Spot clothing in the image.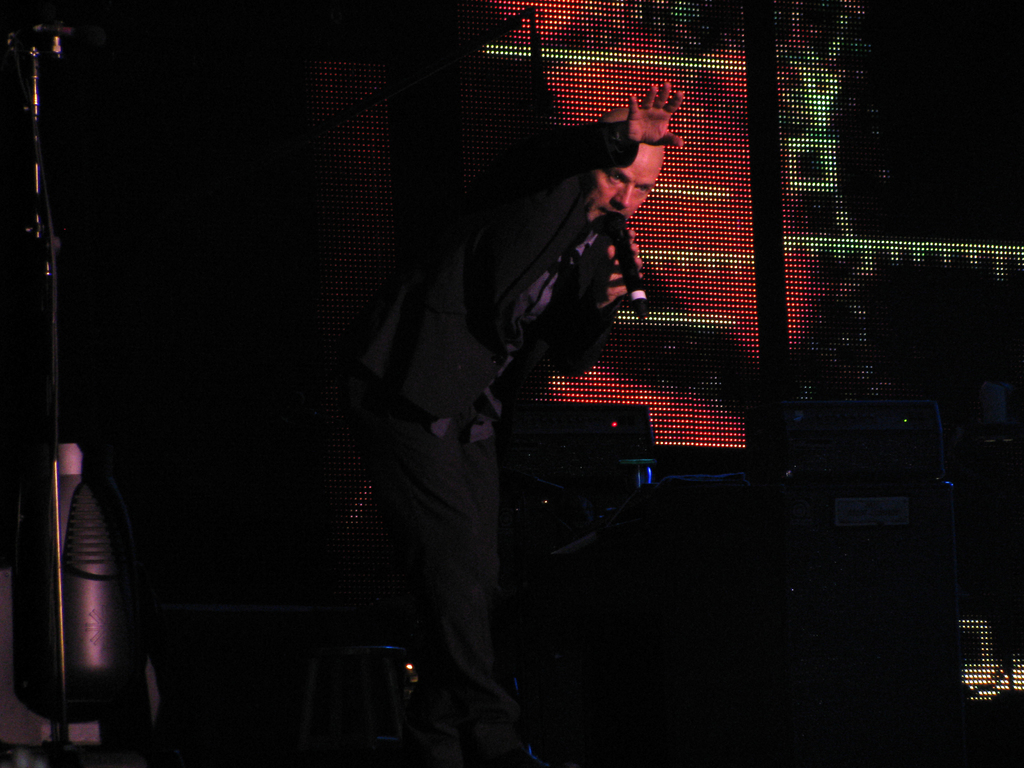
clothing found at left=412, top=95, right=703, bottom=564.
